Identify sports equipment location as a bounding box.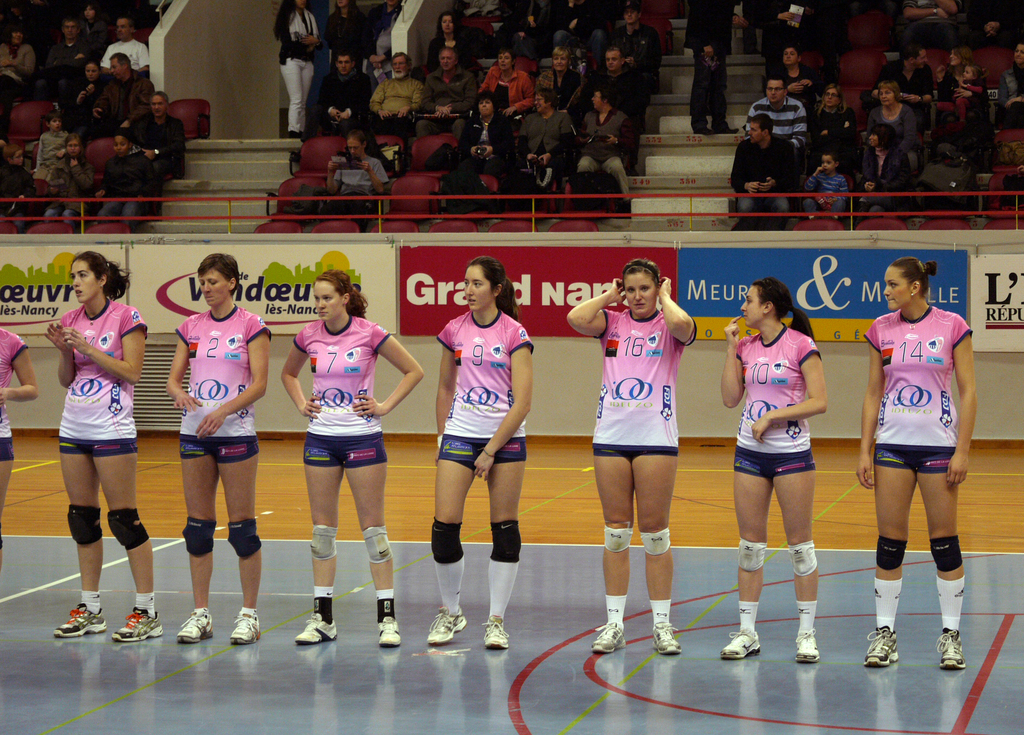
Rect(431, 515, 465, 570).
